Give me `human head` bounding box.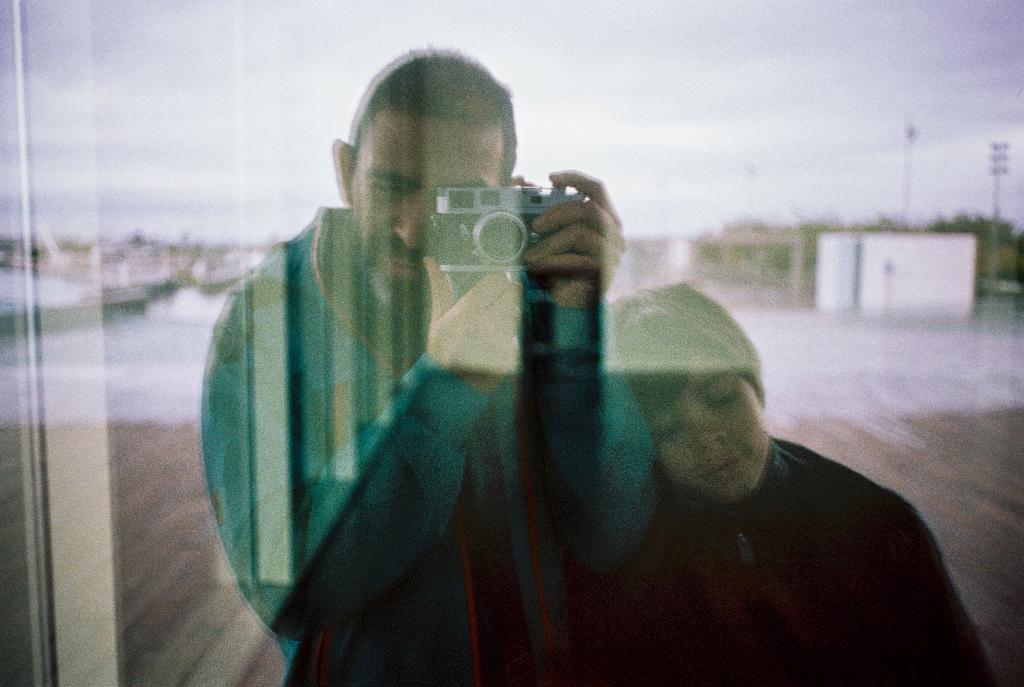
rect(614, 300, 785, 519).
